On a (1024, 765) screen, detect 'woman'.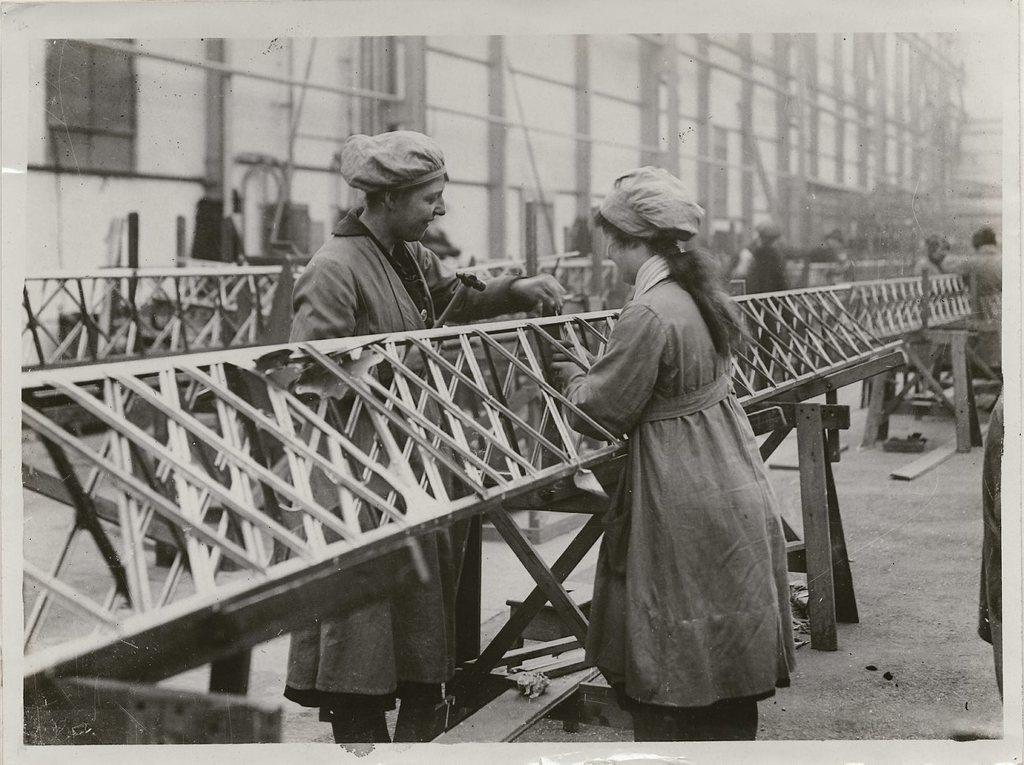
box=[288, 126, 562, 740].
